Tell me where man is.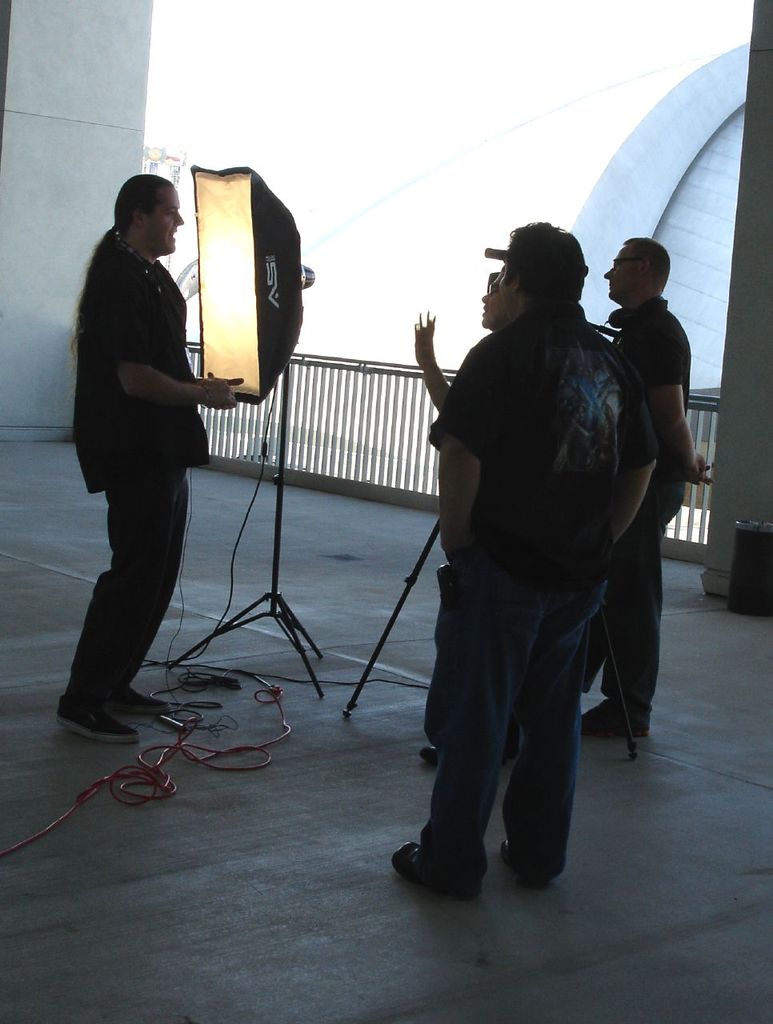
man is at (left=394, top=218, right=662, bottom=898).
